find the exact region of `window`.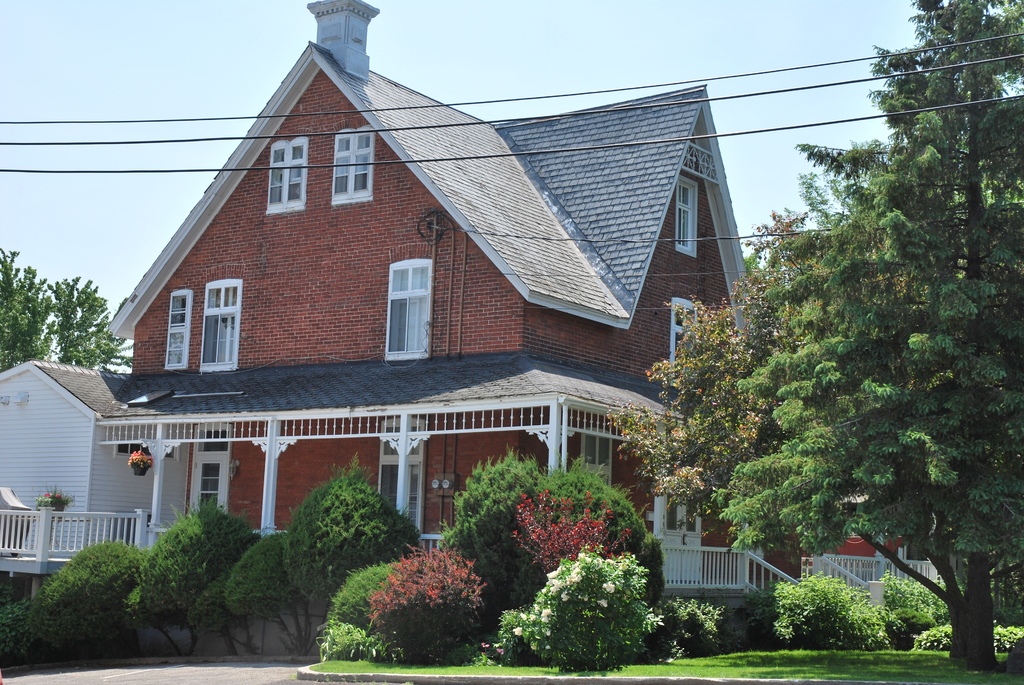
Exact region: box=[387, 266, 430, 361].
